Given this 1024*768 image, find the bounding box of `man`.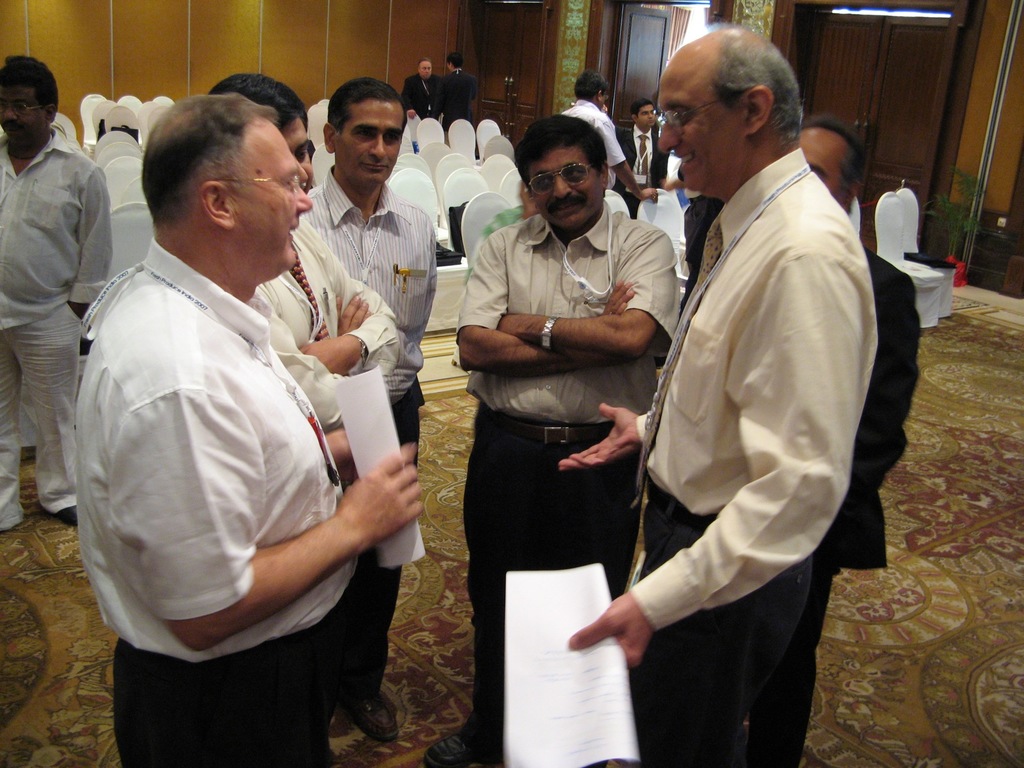
{"left": 51, "top": 79, "right": 402, "bottom": 751}.
